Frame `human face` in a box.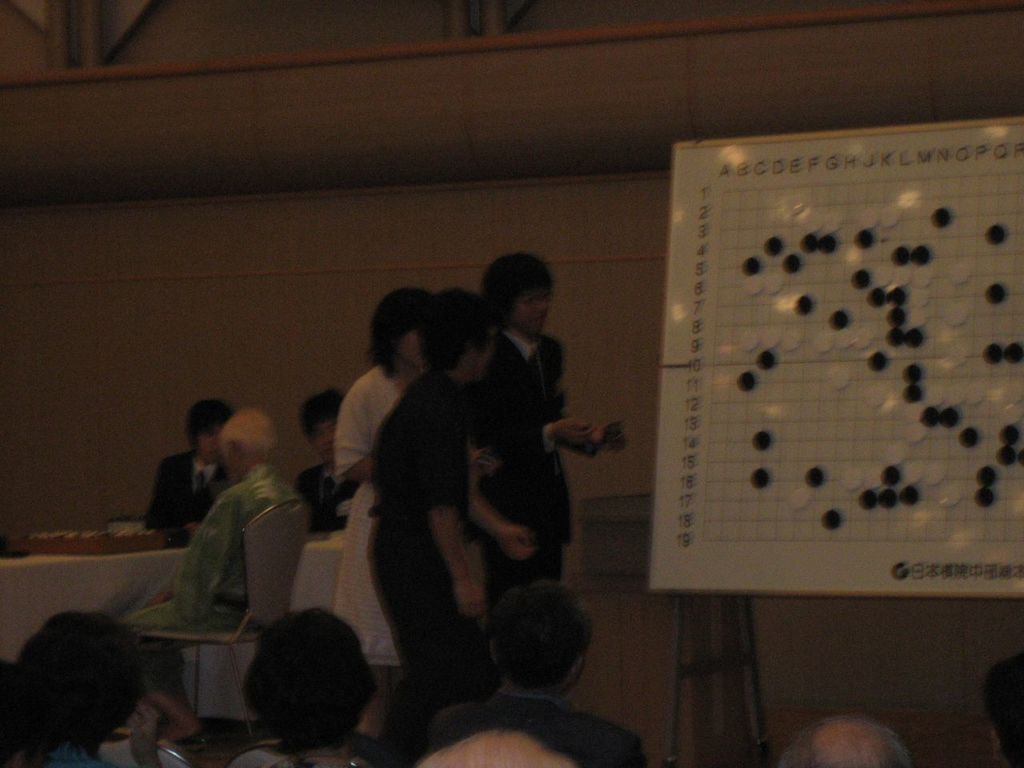
<region>312, 422, 335, 461</region>.
